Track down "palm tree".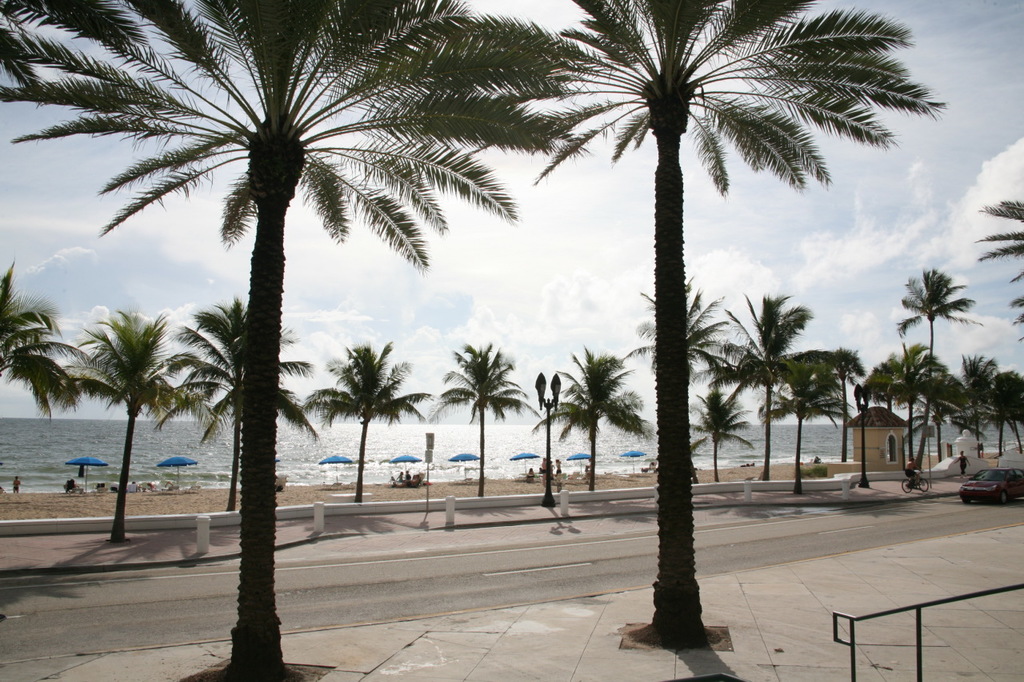
Tracked to [968, 201, 1023, 349].
